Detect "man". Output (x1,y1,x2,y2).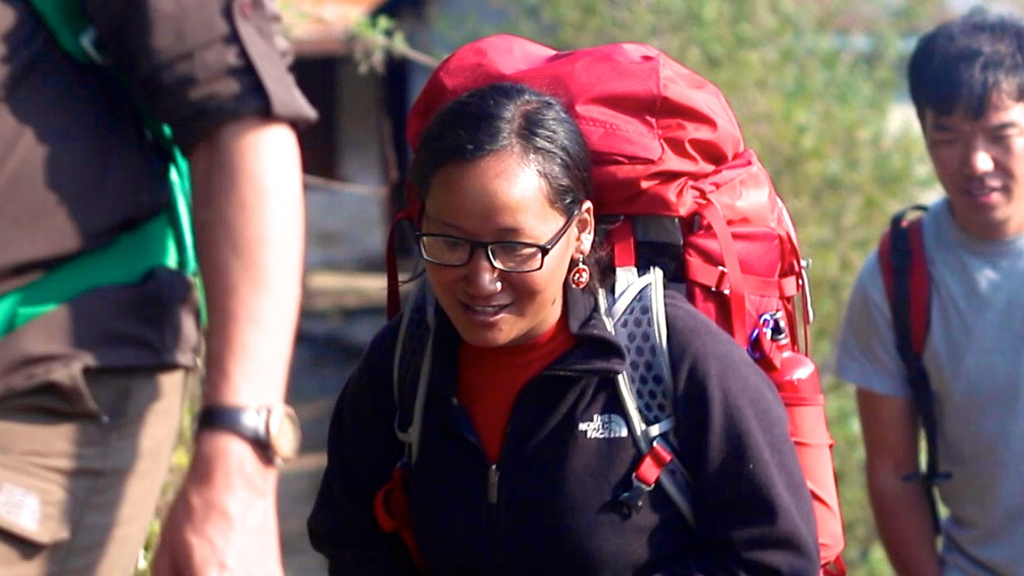
(0,0,322,575).
